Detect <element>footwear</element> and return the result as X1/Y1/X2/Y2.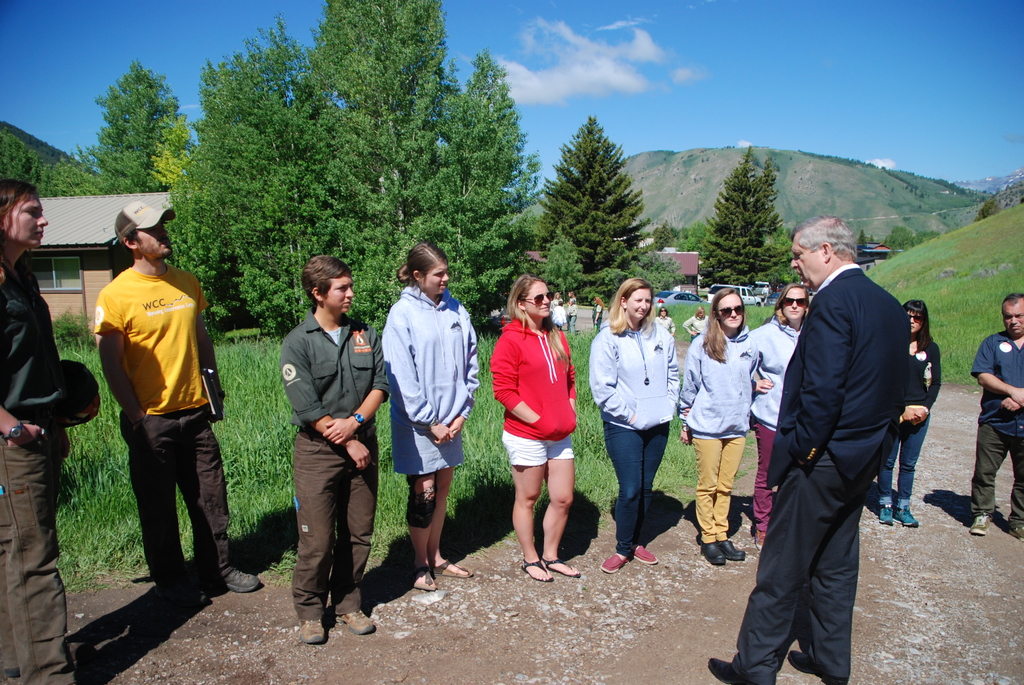
720/540/753/558.
